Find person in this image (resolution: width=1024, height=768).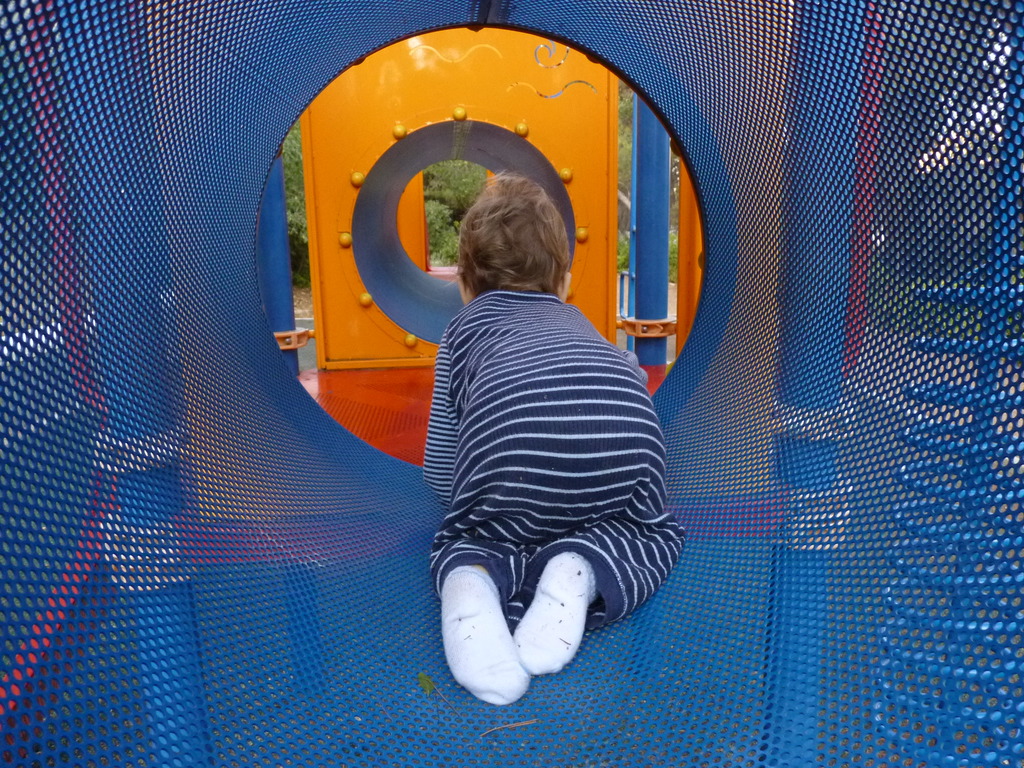
pyautogui.locateOnScreen(390, 220, 660, 726).
